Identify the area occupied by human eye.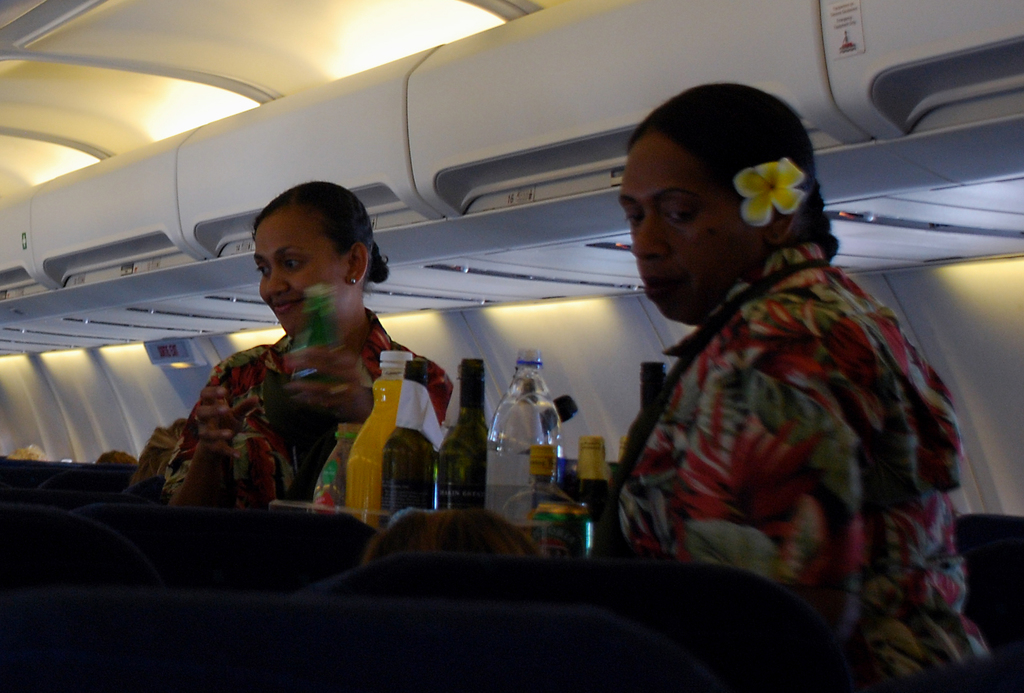
Area: 660 204 696 225.
